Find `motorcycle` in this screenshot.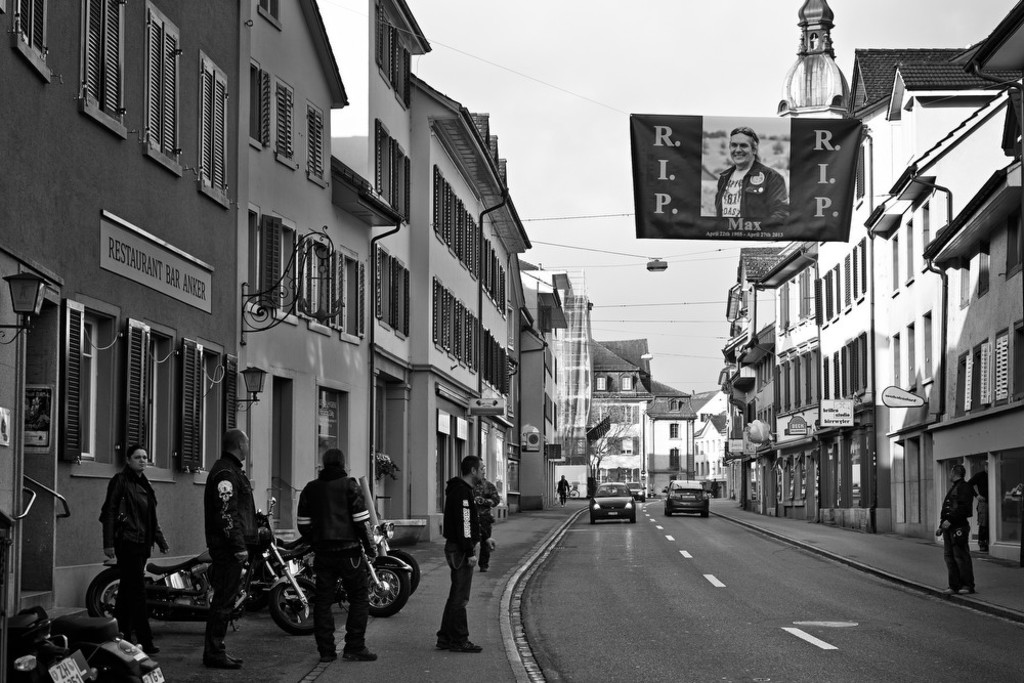
The bounding box for `motorcycle` is [left=367, top=521, right=421, bottom=585].
